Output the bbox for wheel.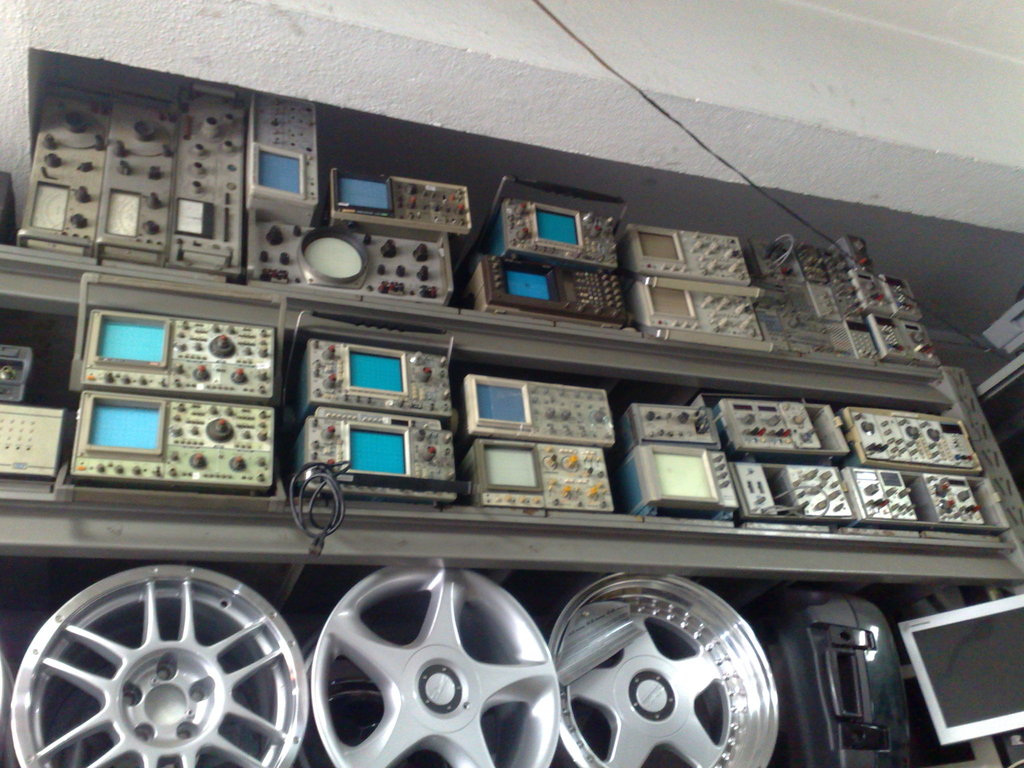
[548,572,779,767].
